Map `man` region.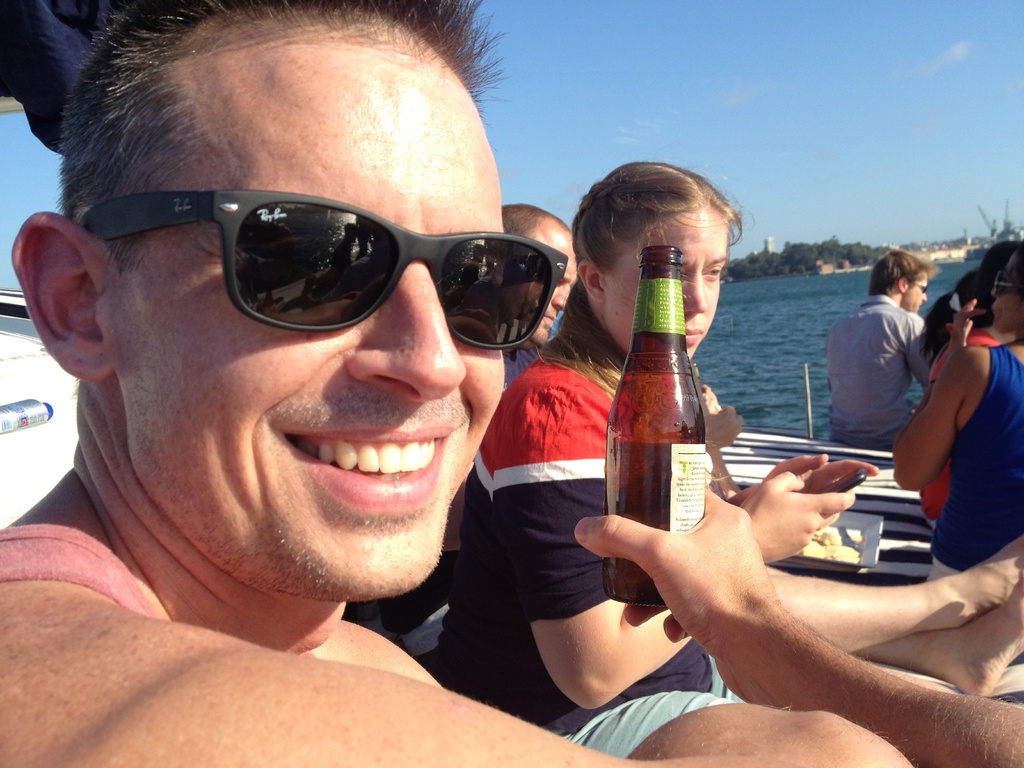
Mapped to BBox(499, 192, 580, 390).
